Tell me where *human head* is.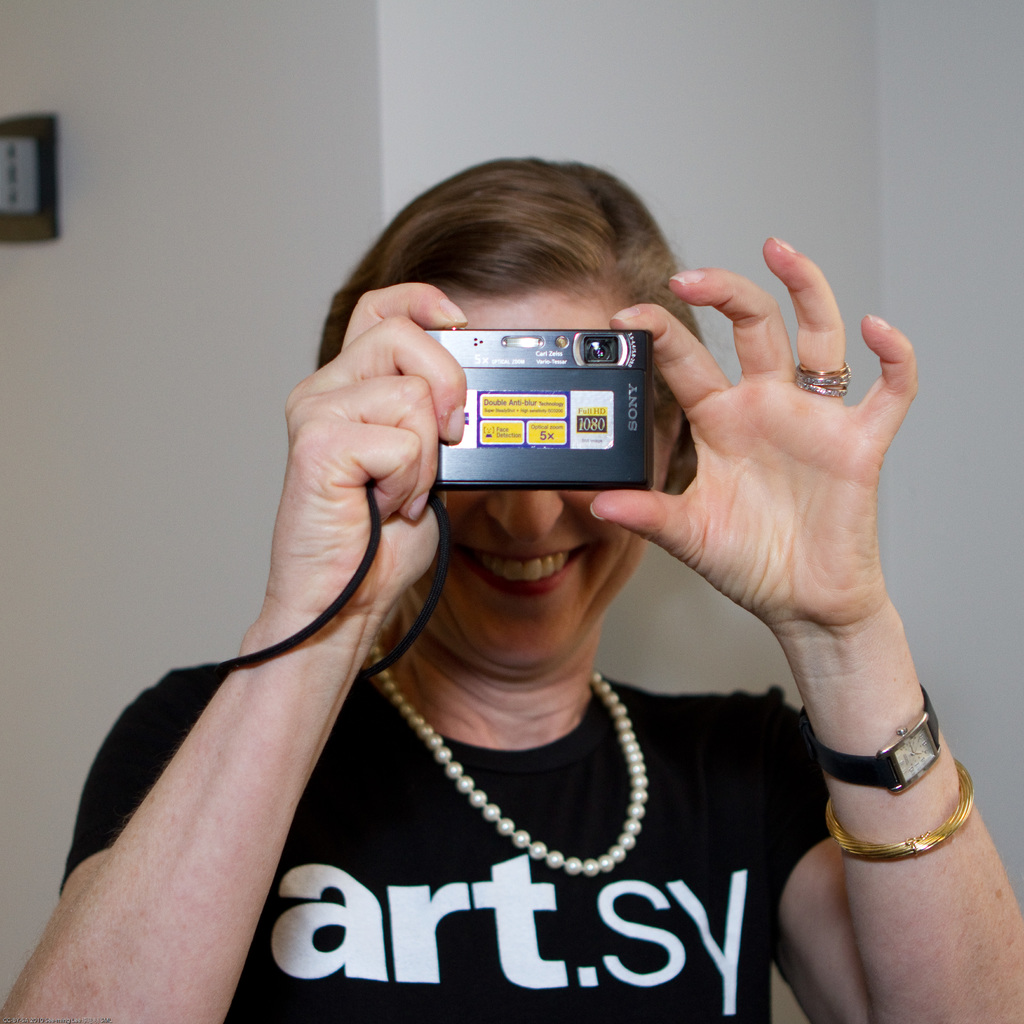
*human head* is at 307:159:694:678.
